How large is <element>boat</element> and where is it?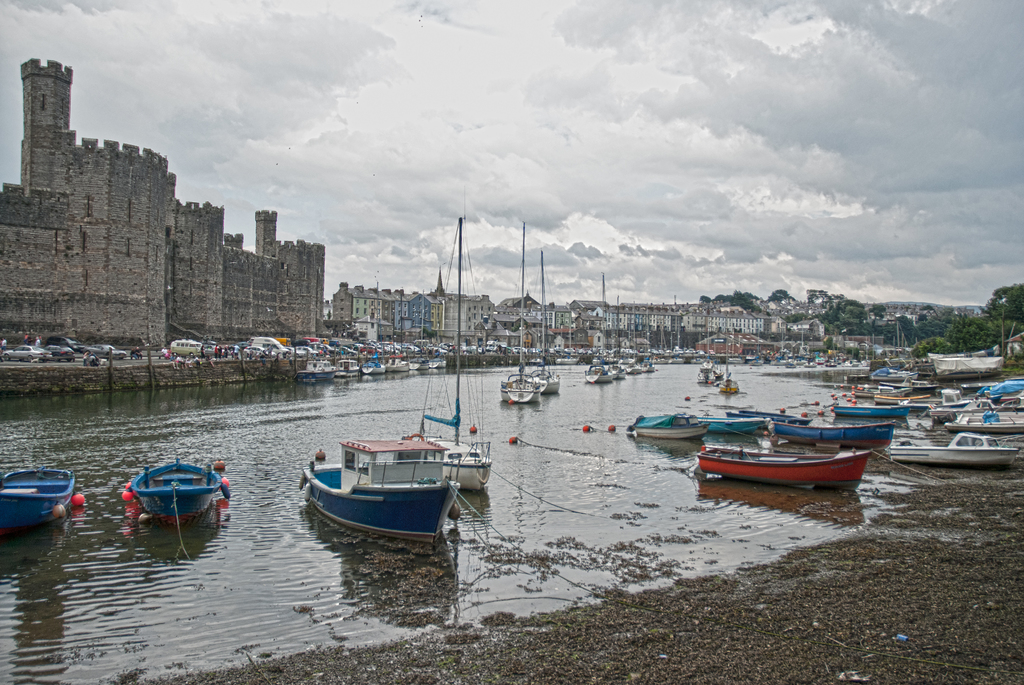
Bounding box: (410, 288, 427, 372).
